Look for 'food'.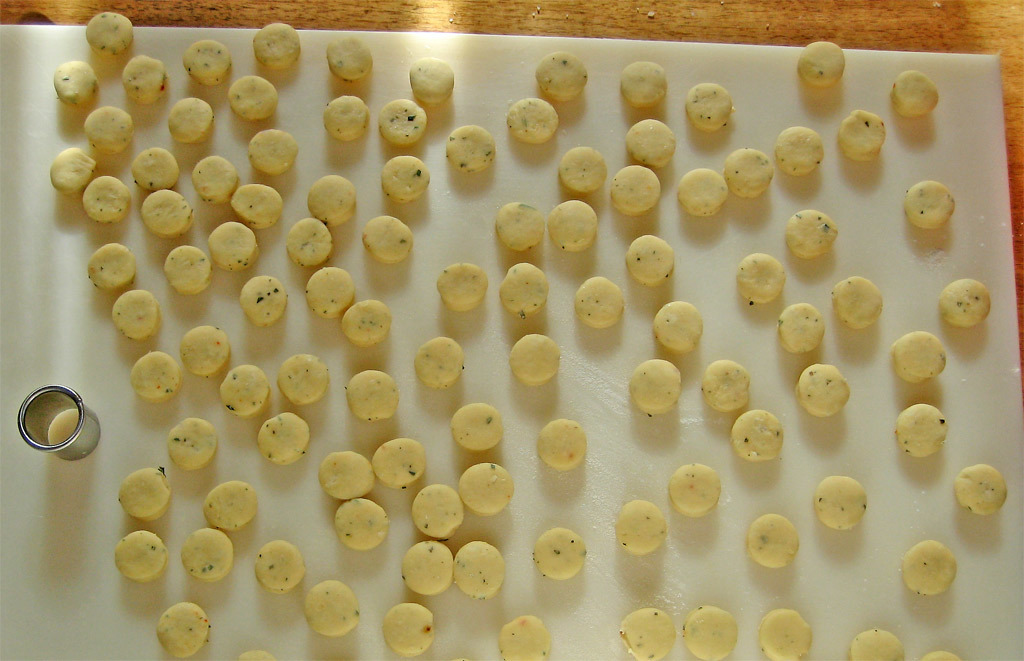
Found: box(381, 150, 434, 208).
